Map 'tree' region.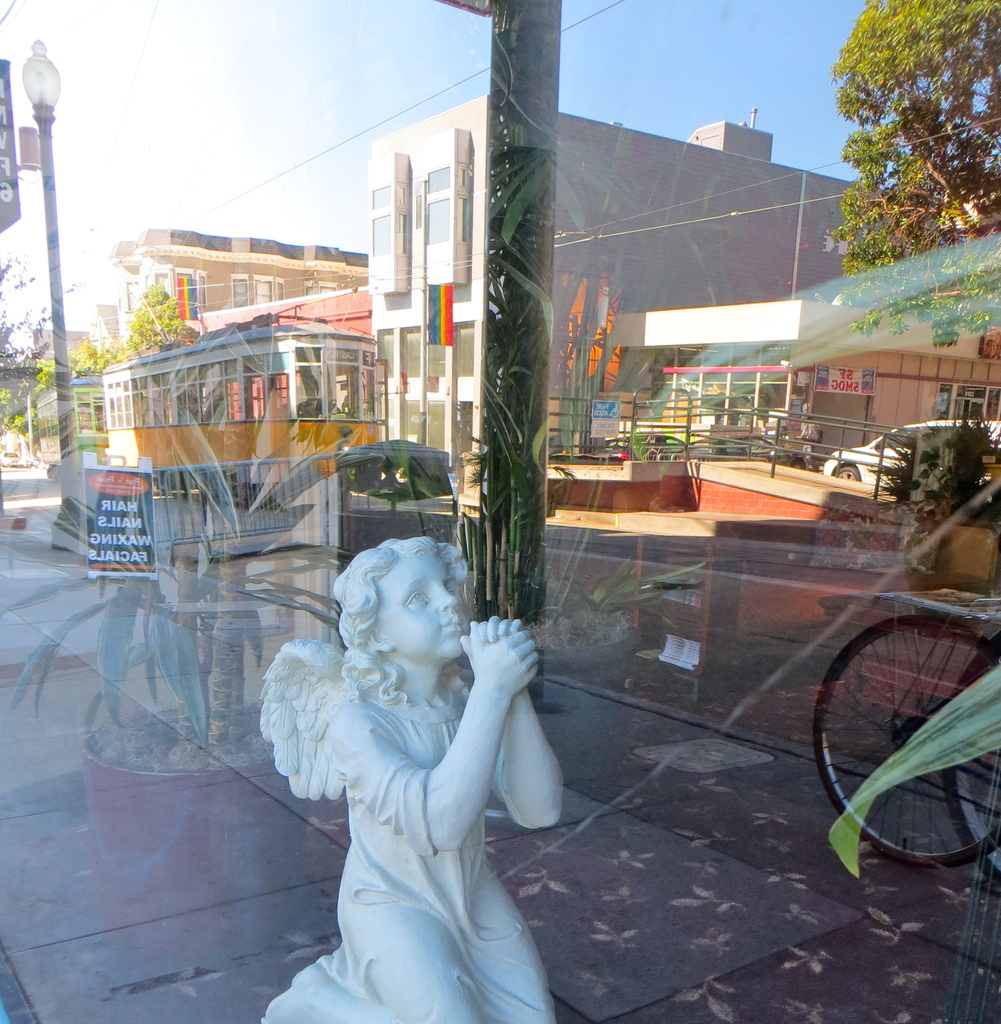
Mapped to locate(67, 334, 101, 377).
